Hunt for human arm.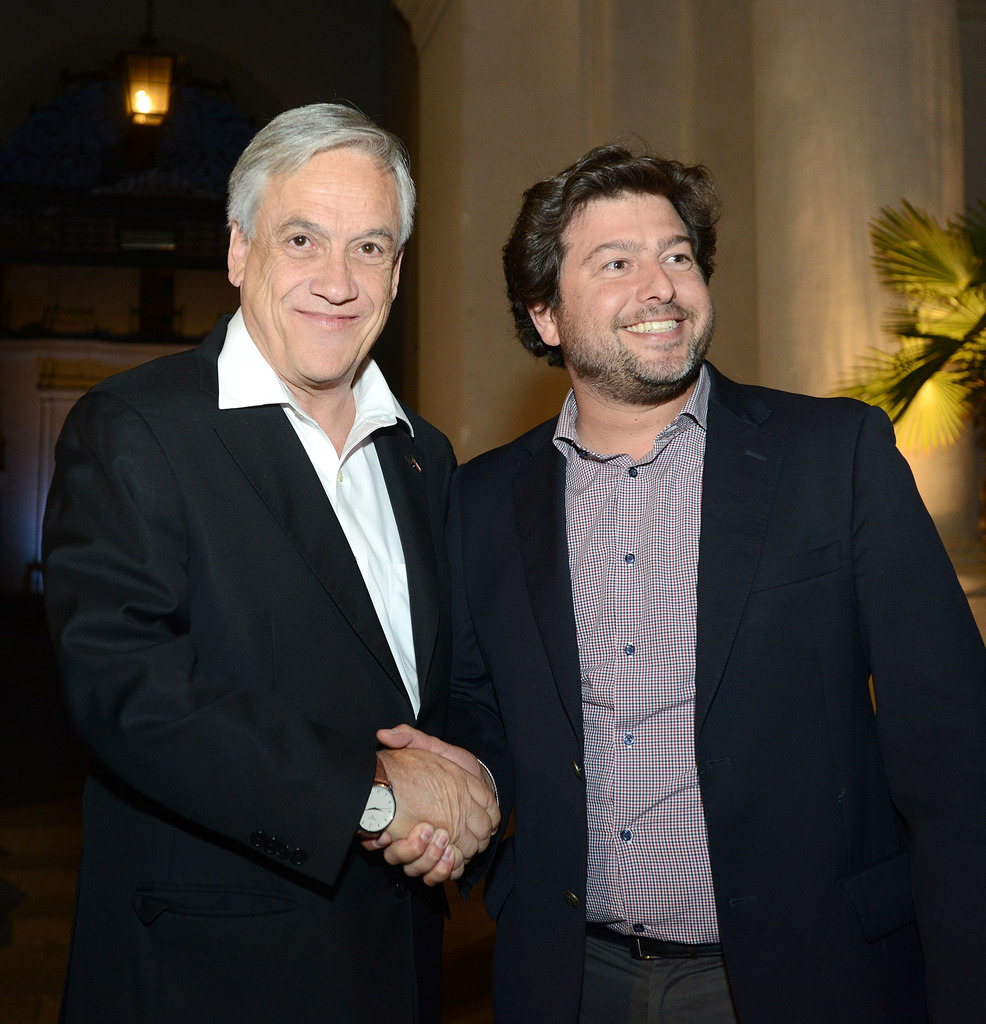
Hunted down at box=[35, 401, 501, 872].
